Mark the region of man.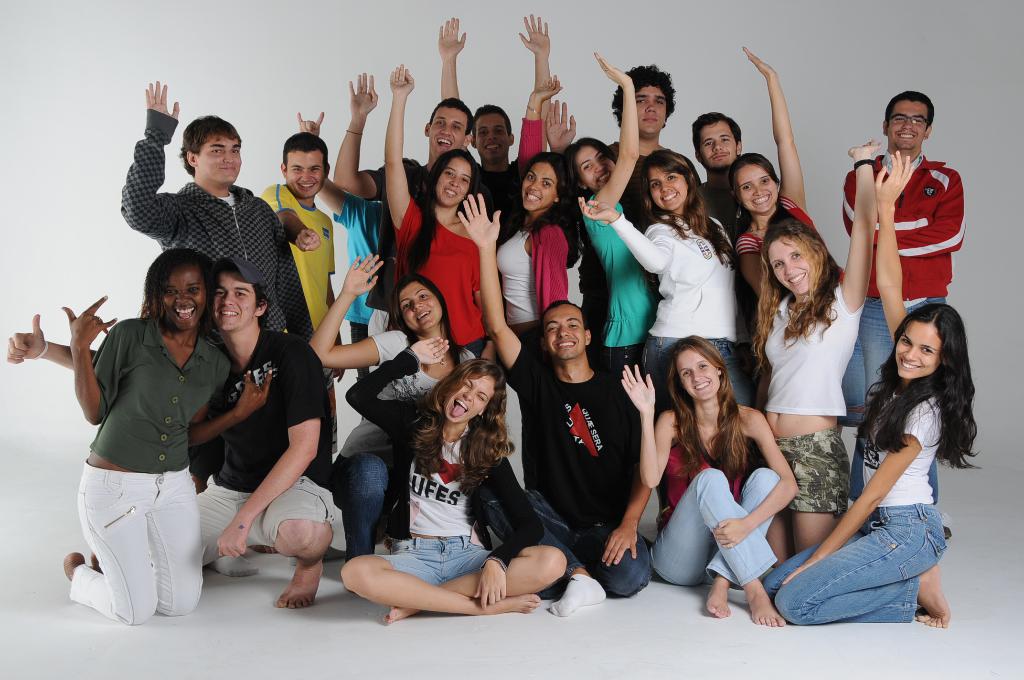
Region: (x1=605, y1=63, x2=706, y2=219).
